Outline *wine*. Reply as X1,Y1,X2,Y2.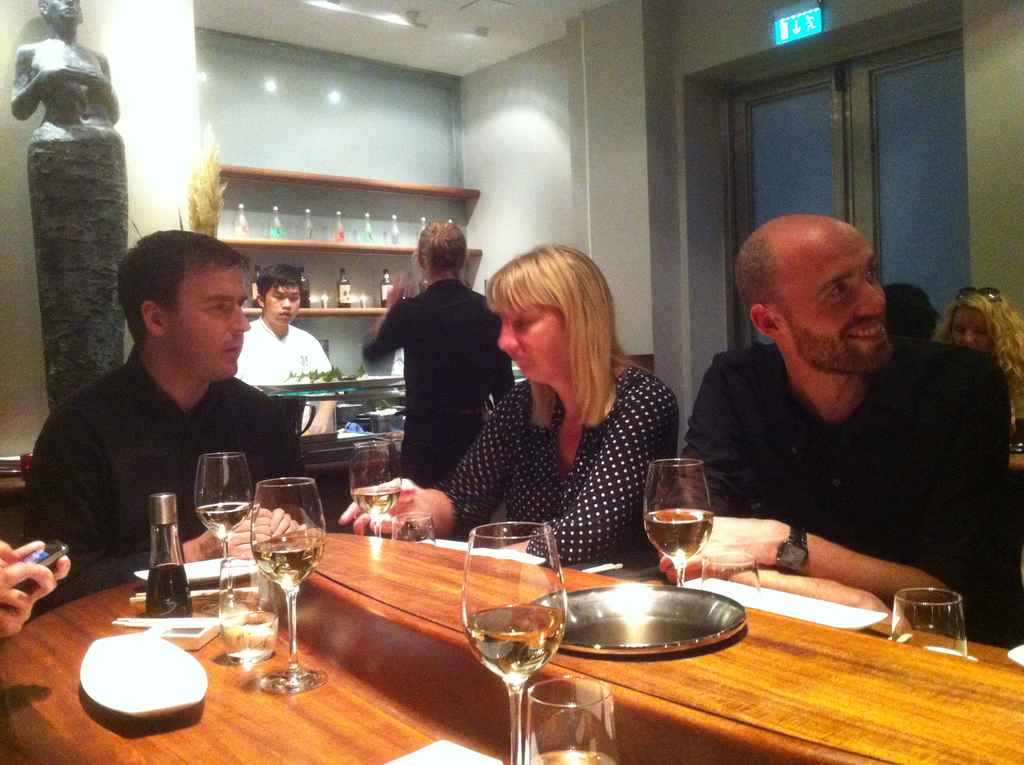
351,485,397,520.
